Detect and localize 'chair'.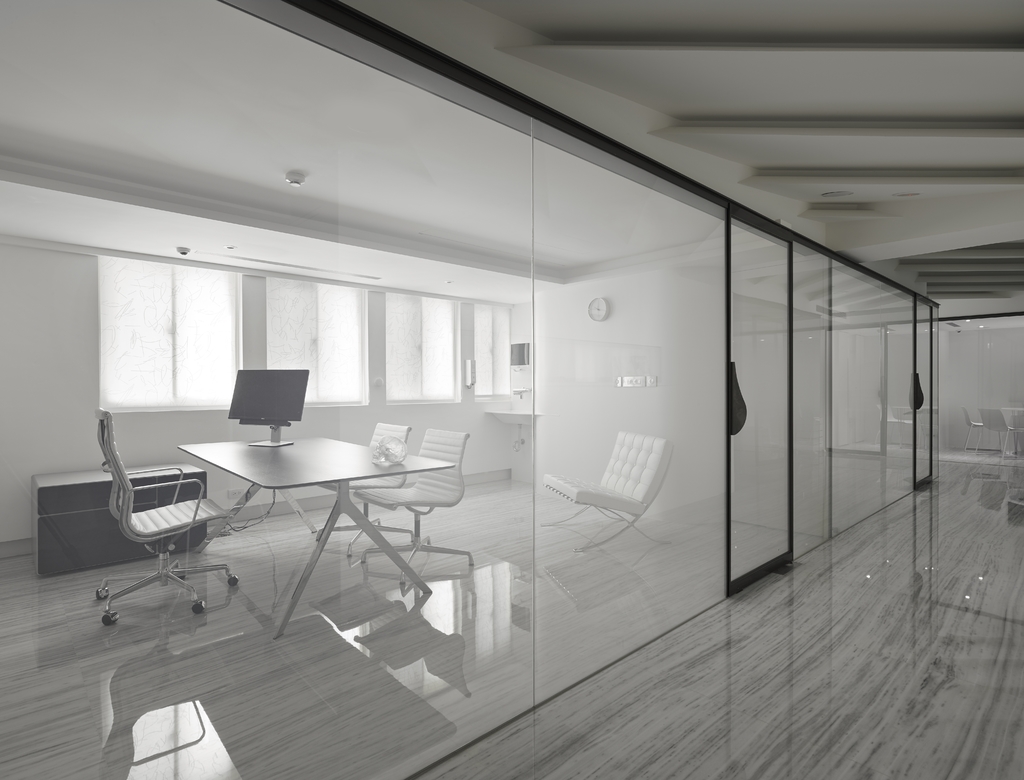
Localized at (313, 421, 415, 567).
